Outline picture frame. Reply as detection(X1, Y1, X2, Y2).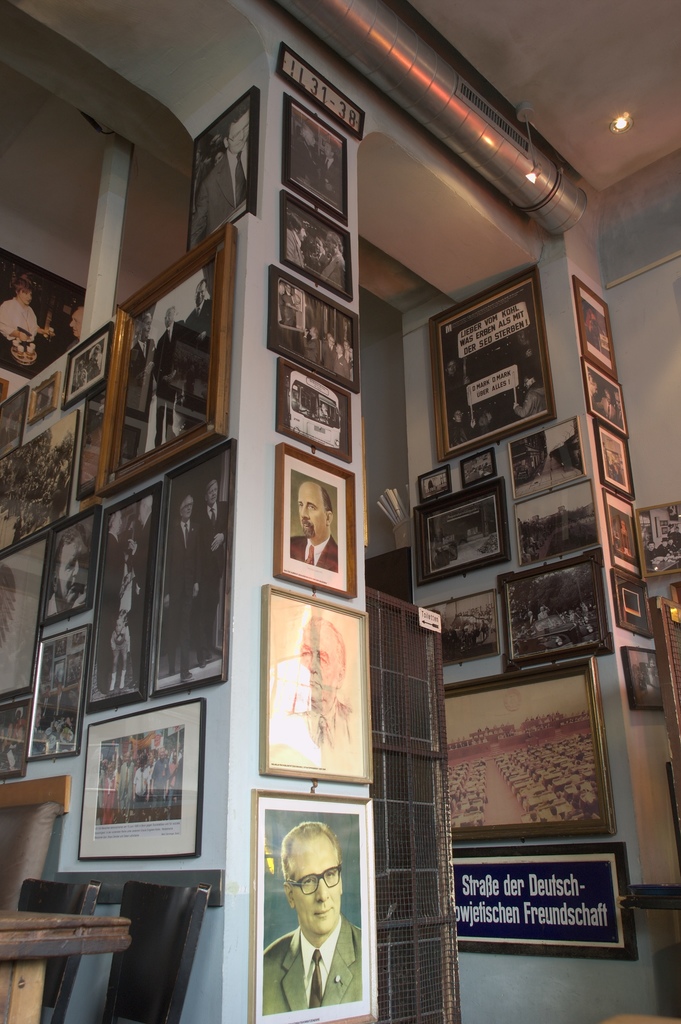
detection(452, 844, 638, 961).
